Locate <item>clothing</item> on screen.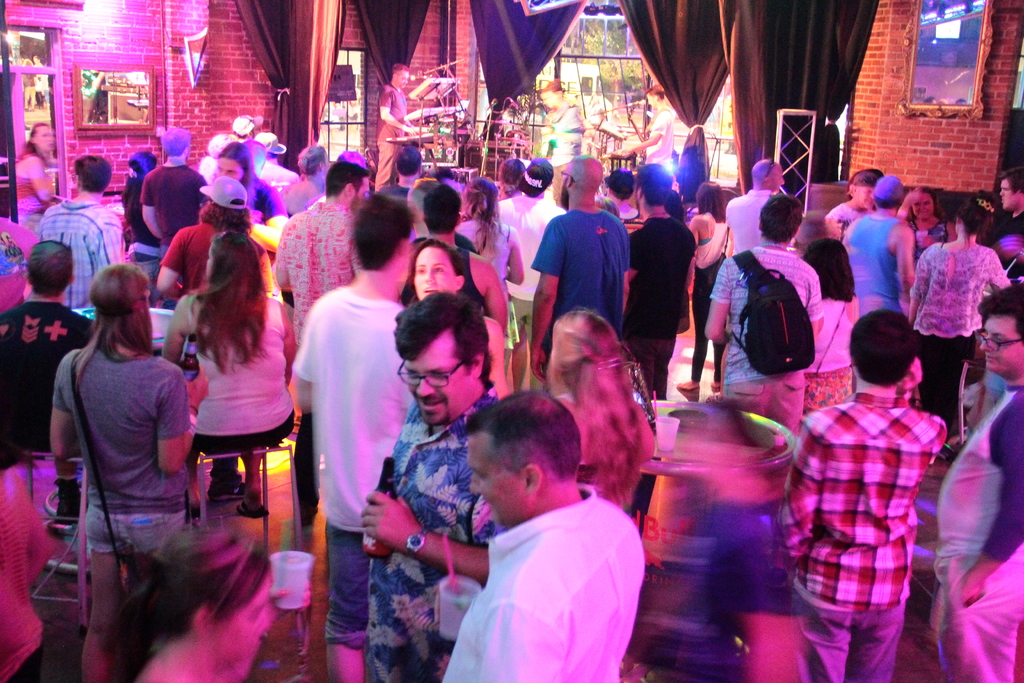
On screen at locate(790, 339, 948, 670).
